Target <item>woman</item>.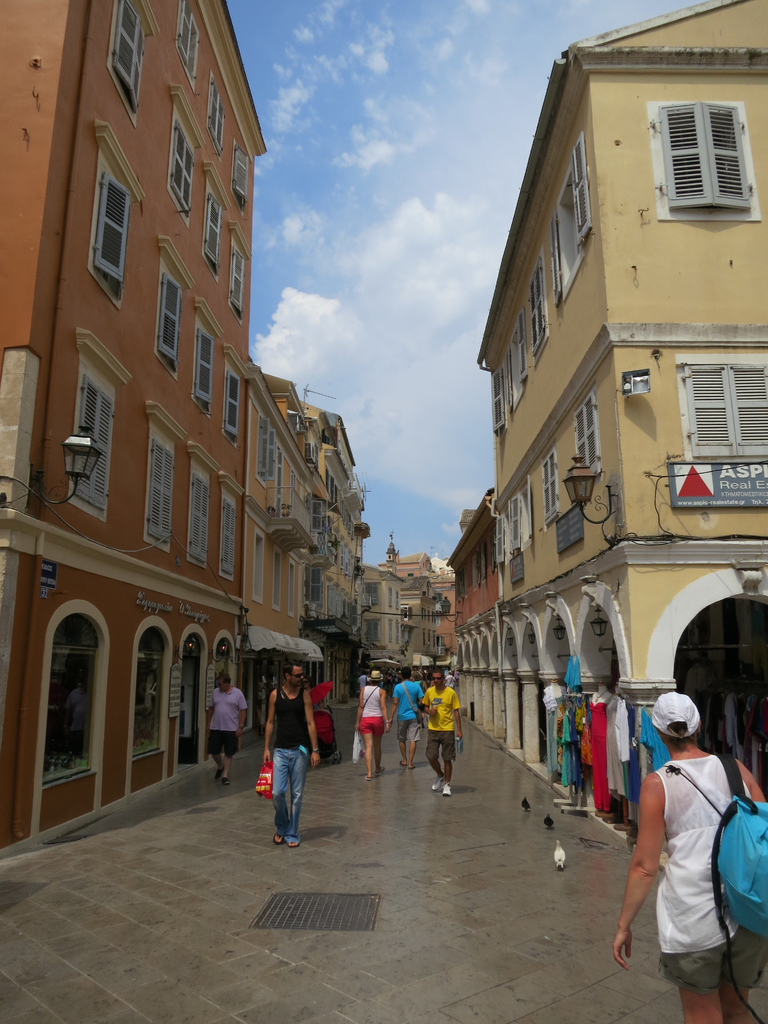
Target region: rect(609, 691, 767, 1023).
